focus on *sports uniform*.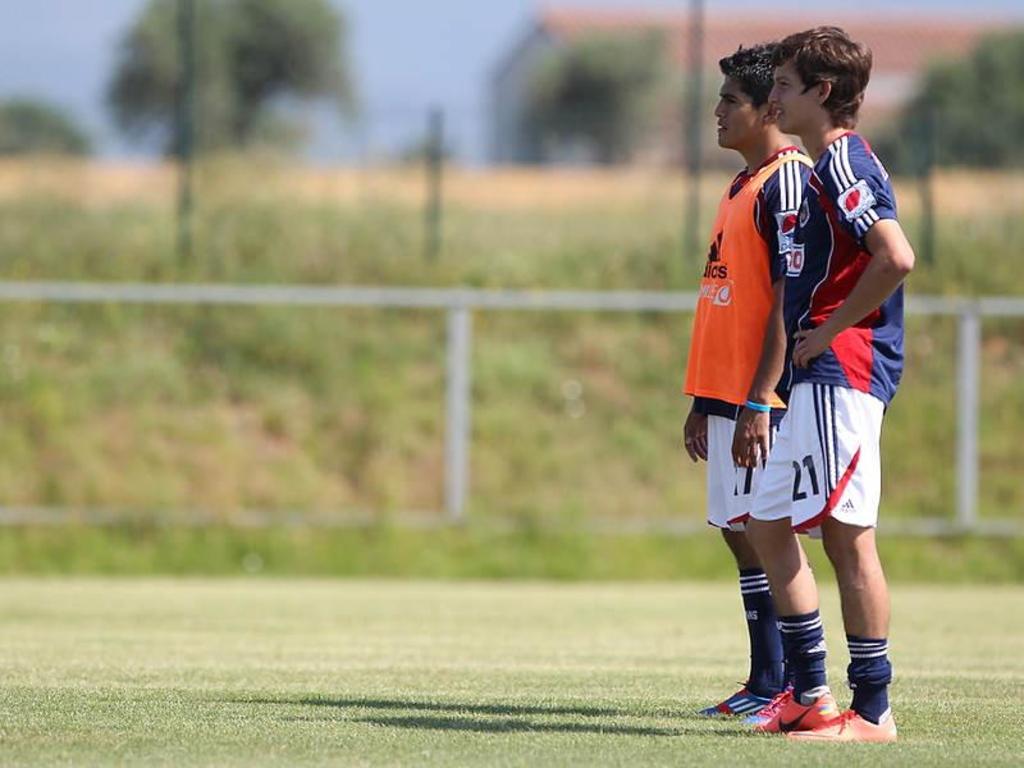
Focused at x1=677, y1=137, x2=828, y2=543.
